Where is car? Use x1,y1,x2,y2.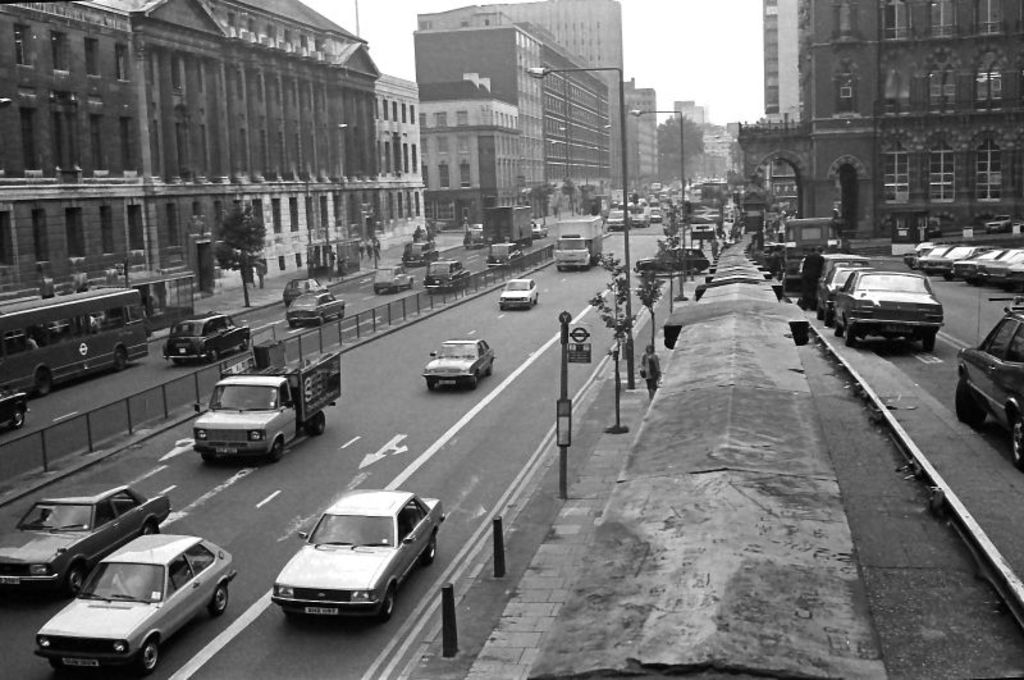
420,337,493,391.
